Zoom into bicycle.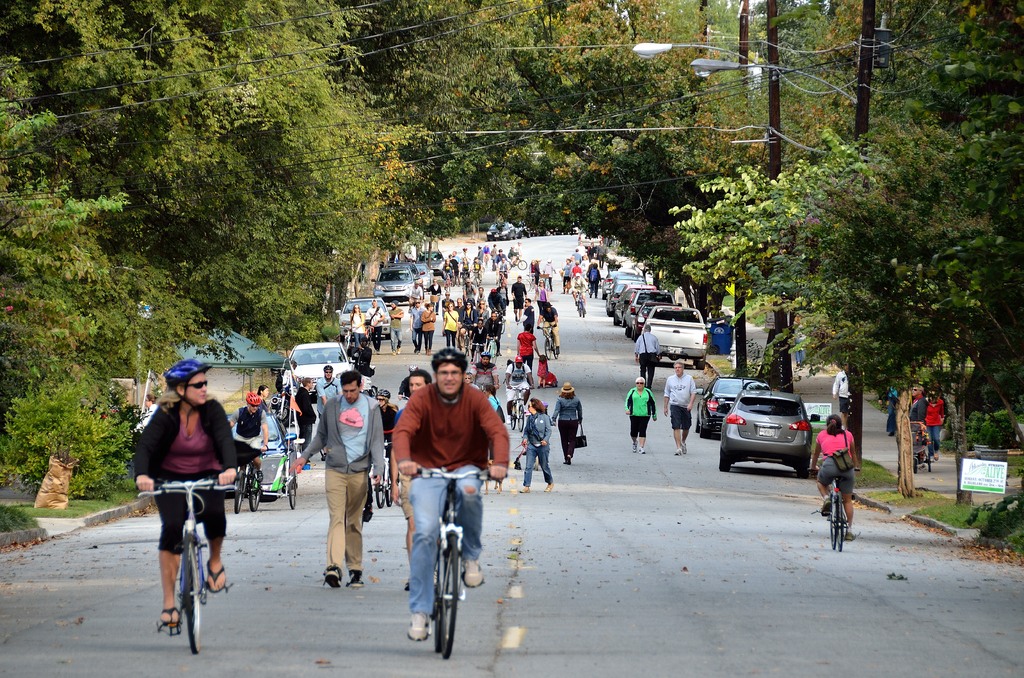
Zoom target: box(373, 440, 398, 506).
